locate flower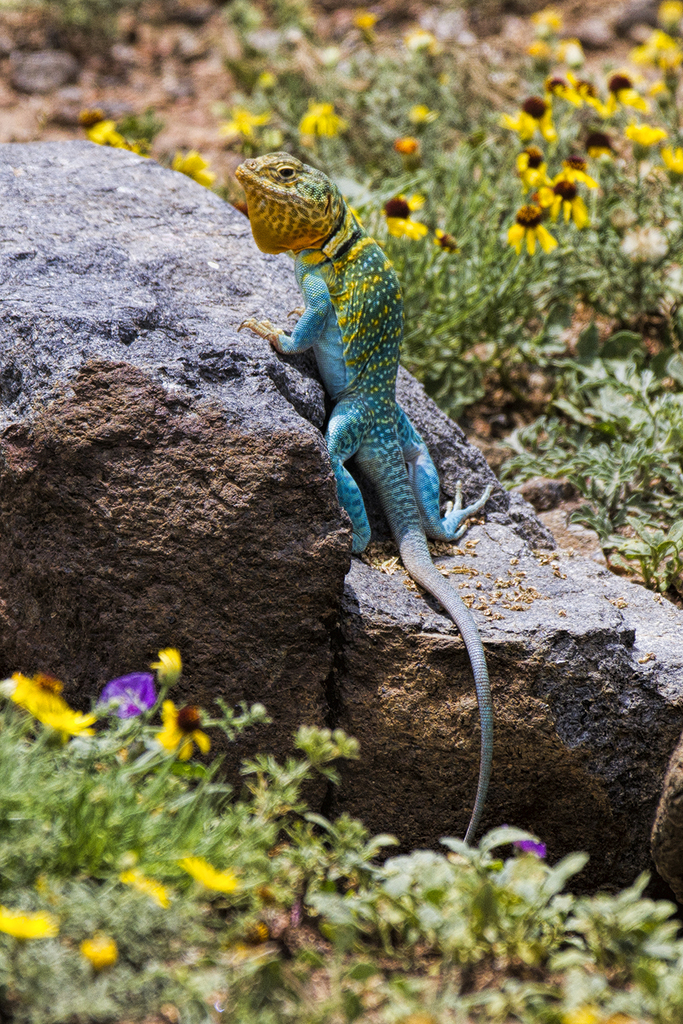
534 38 553 66
